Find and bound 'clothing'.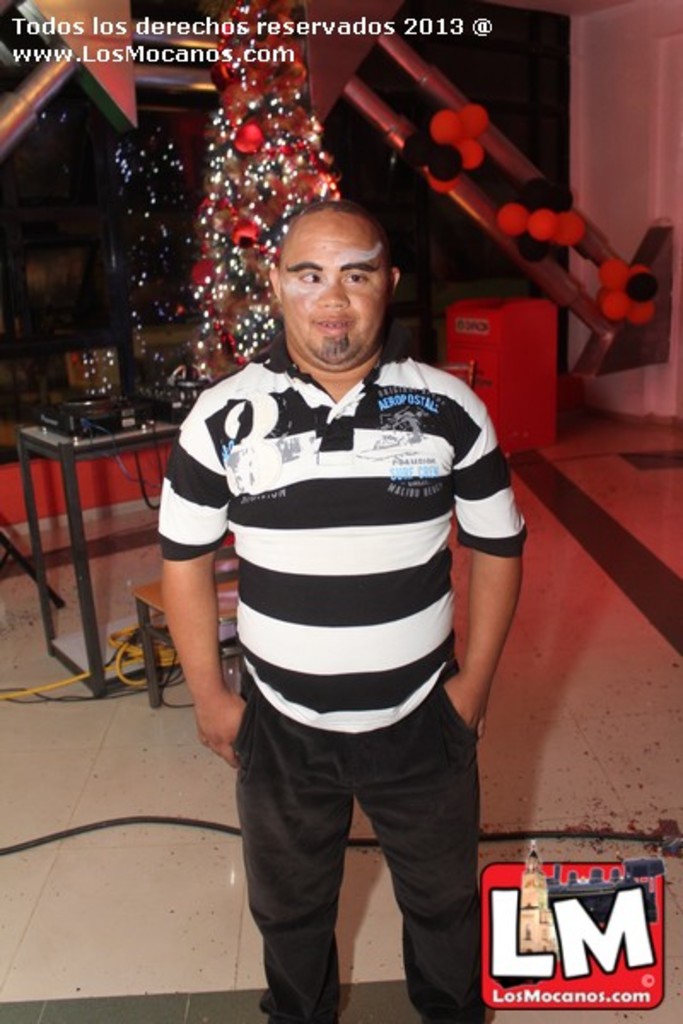
Bound: BBox(172, 278, 514, 995).
